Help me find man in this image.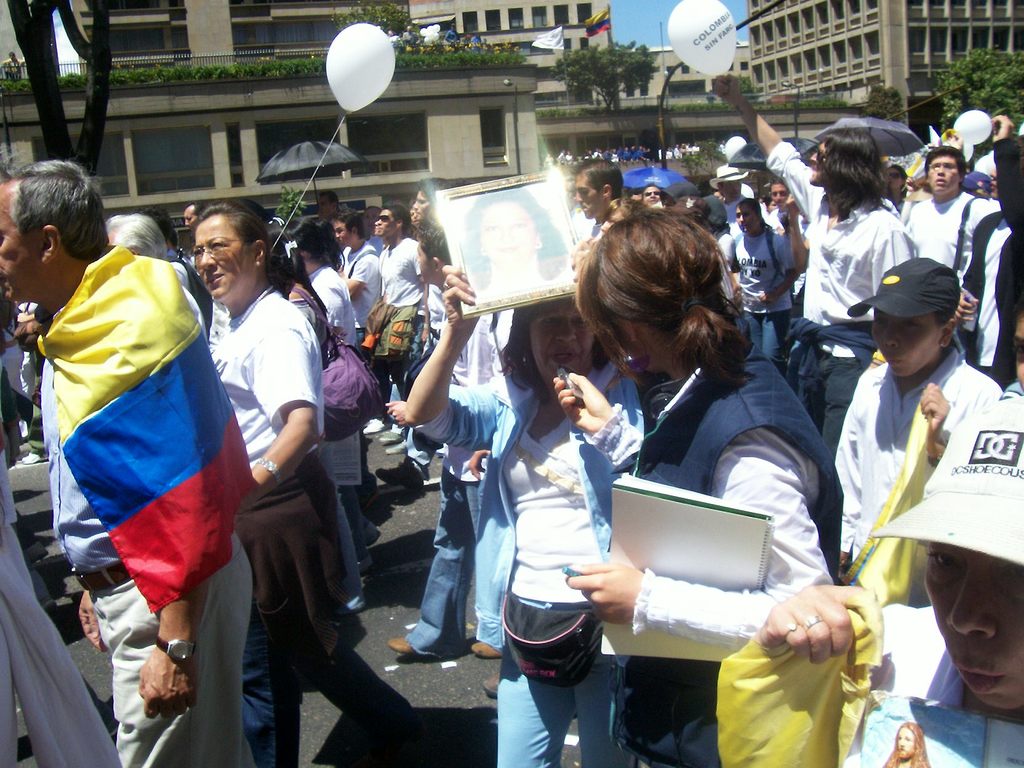
Found it: bbox(333, 206, 385, 360).
